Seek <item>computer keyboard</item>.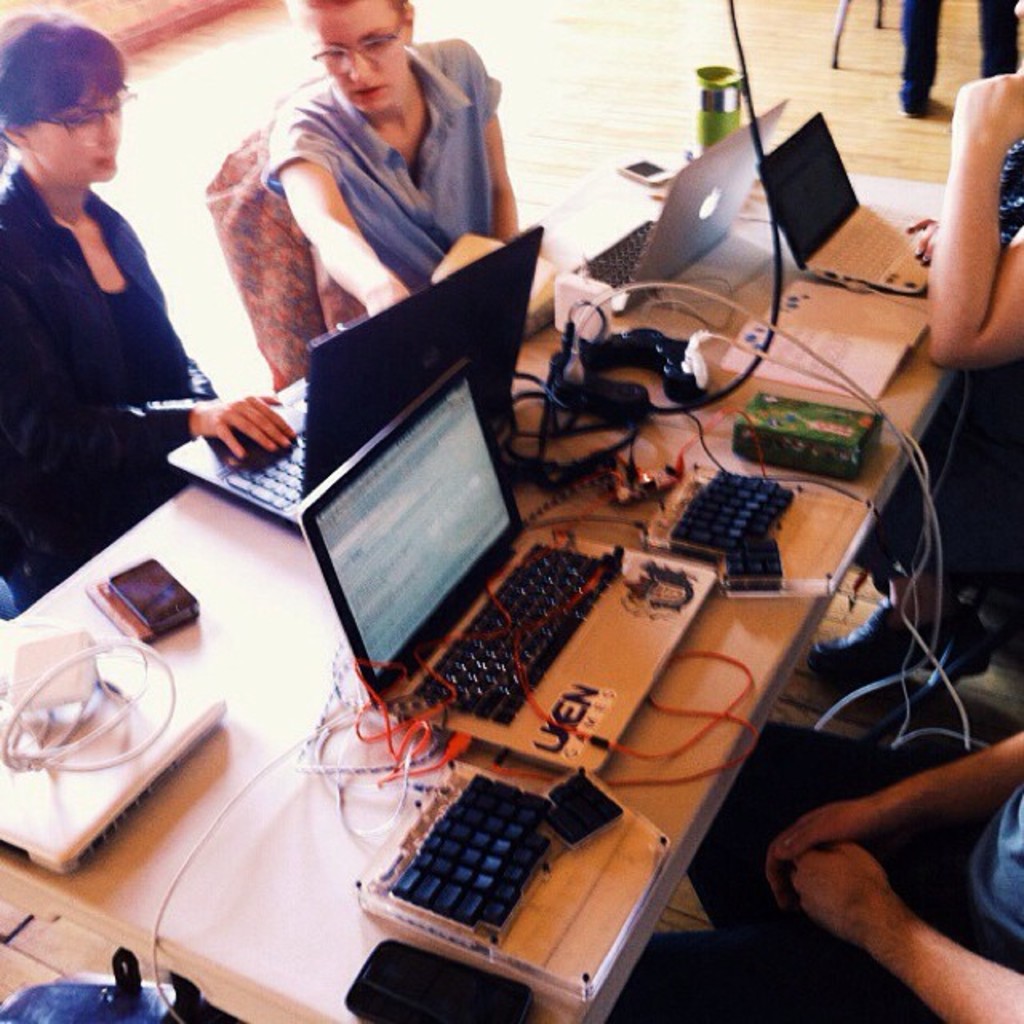
405:542:629:730.
